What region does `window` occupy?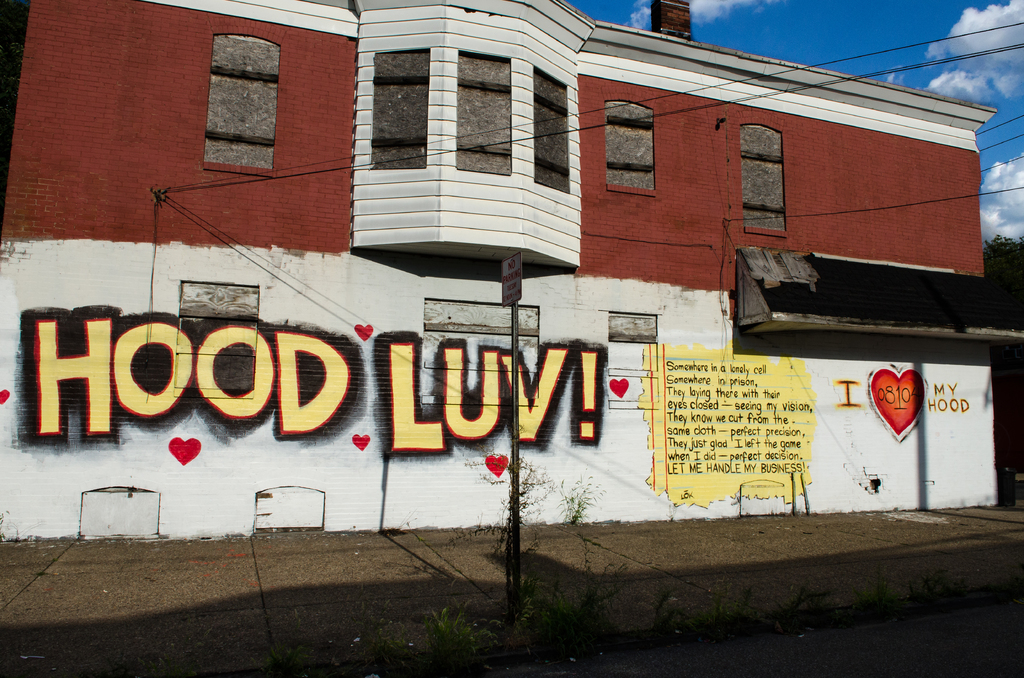
{"left": 458, "top": 50, "right": 511, "bottom": 170}.
